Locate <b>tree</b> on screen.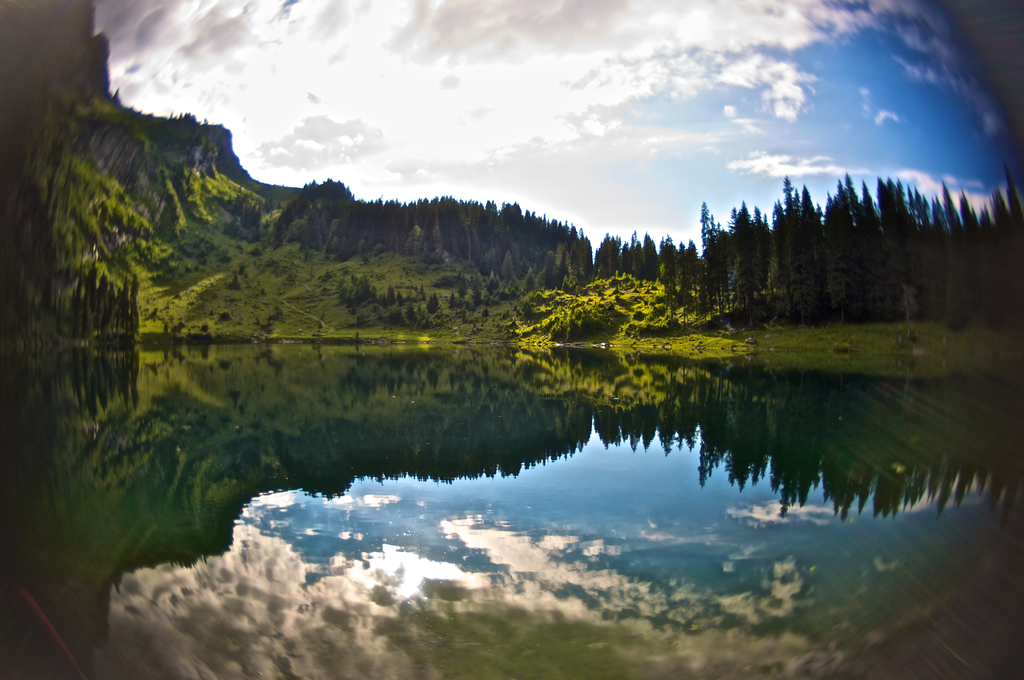
On screen at (529, 255, 552, 298).
